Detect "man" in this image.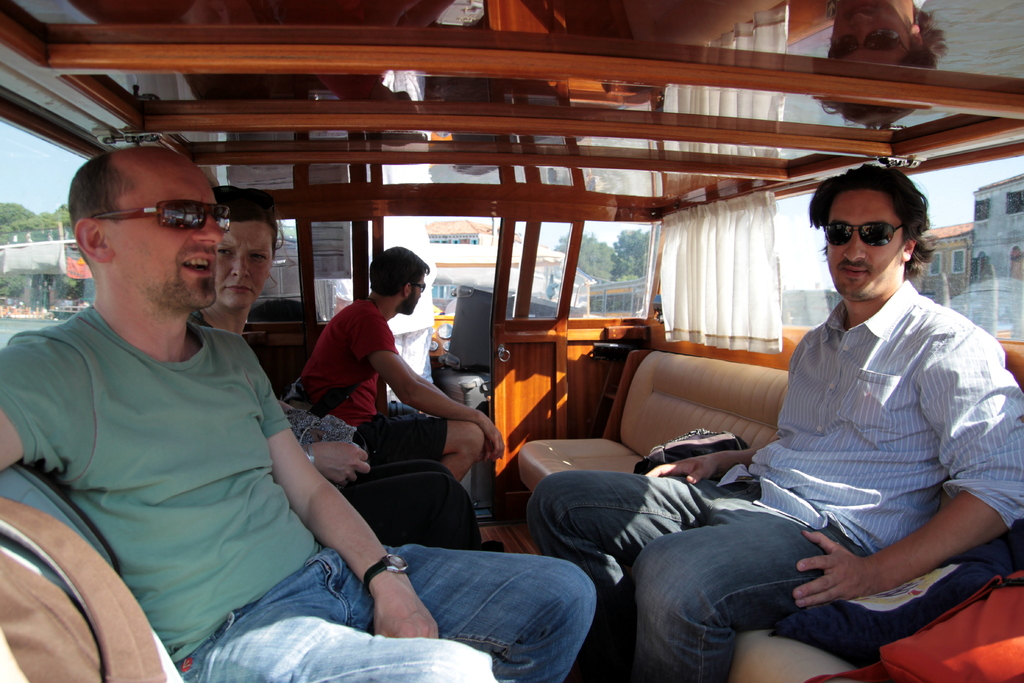
Detection: <box>525,168,1023,682</box>.
